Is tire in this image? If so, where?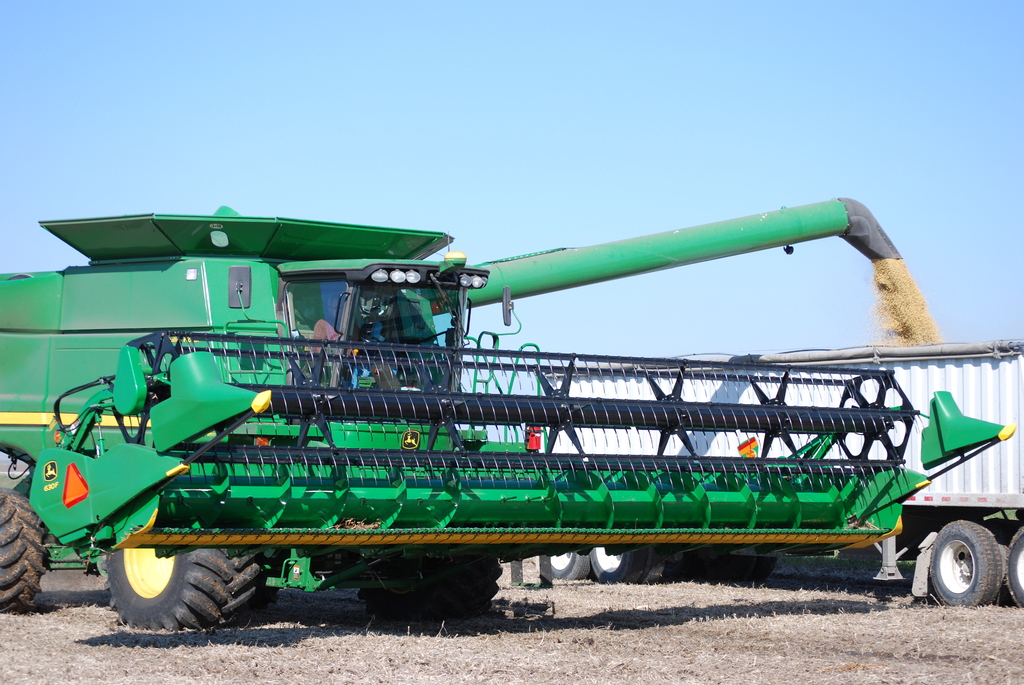
Yes, at 549, 552, 590, 581.
